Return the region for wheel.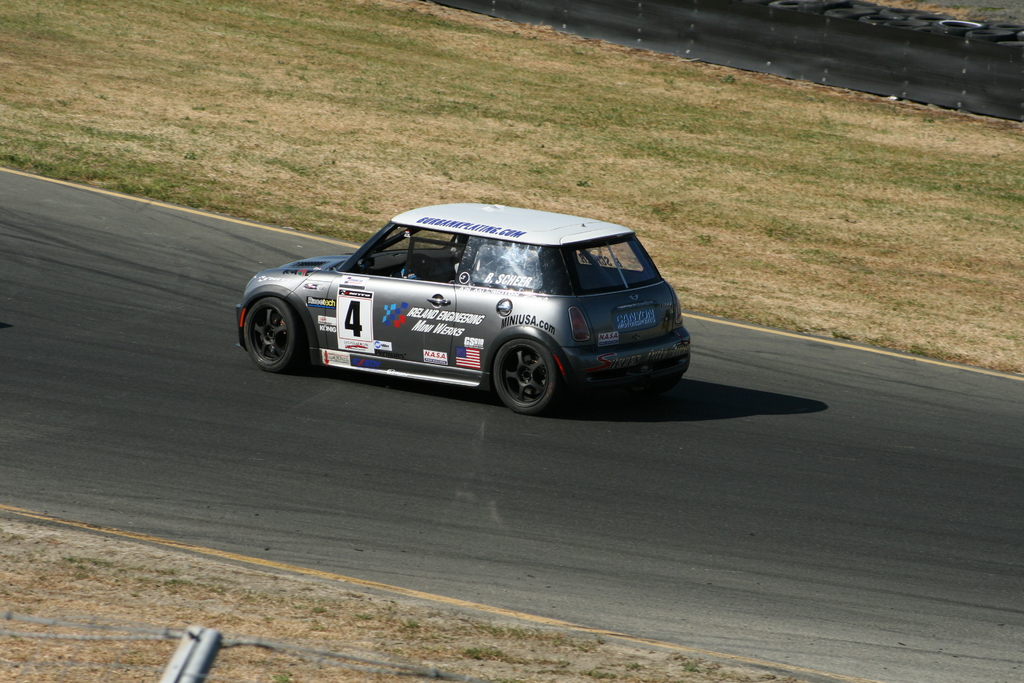
[left=243, top=298, right=300, bottom=372].
